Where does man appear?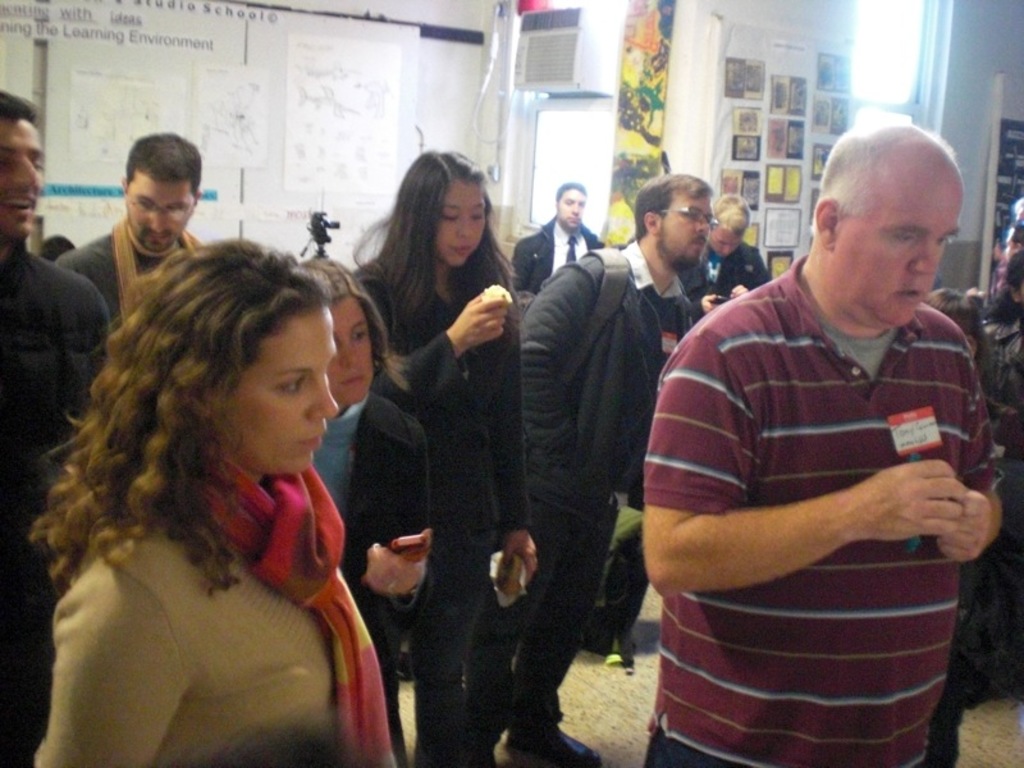
Appears at BBox(457, 179, 716, 767).
